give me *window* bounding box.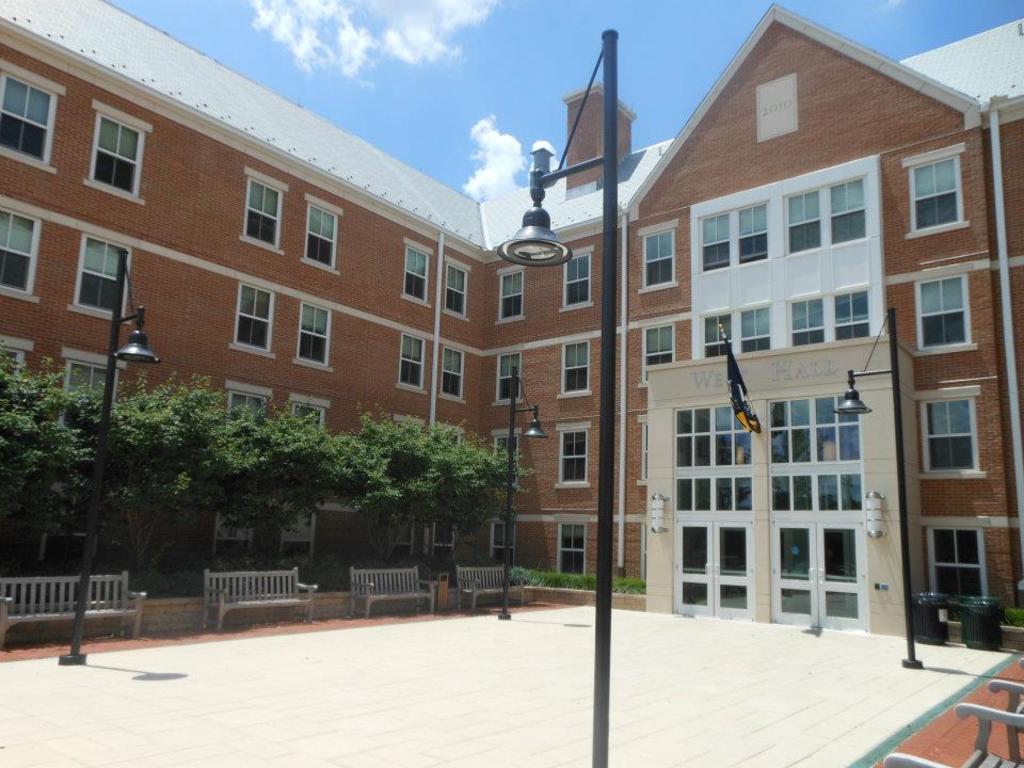
(x1=828, y1=291, x2=868, y2=340).
